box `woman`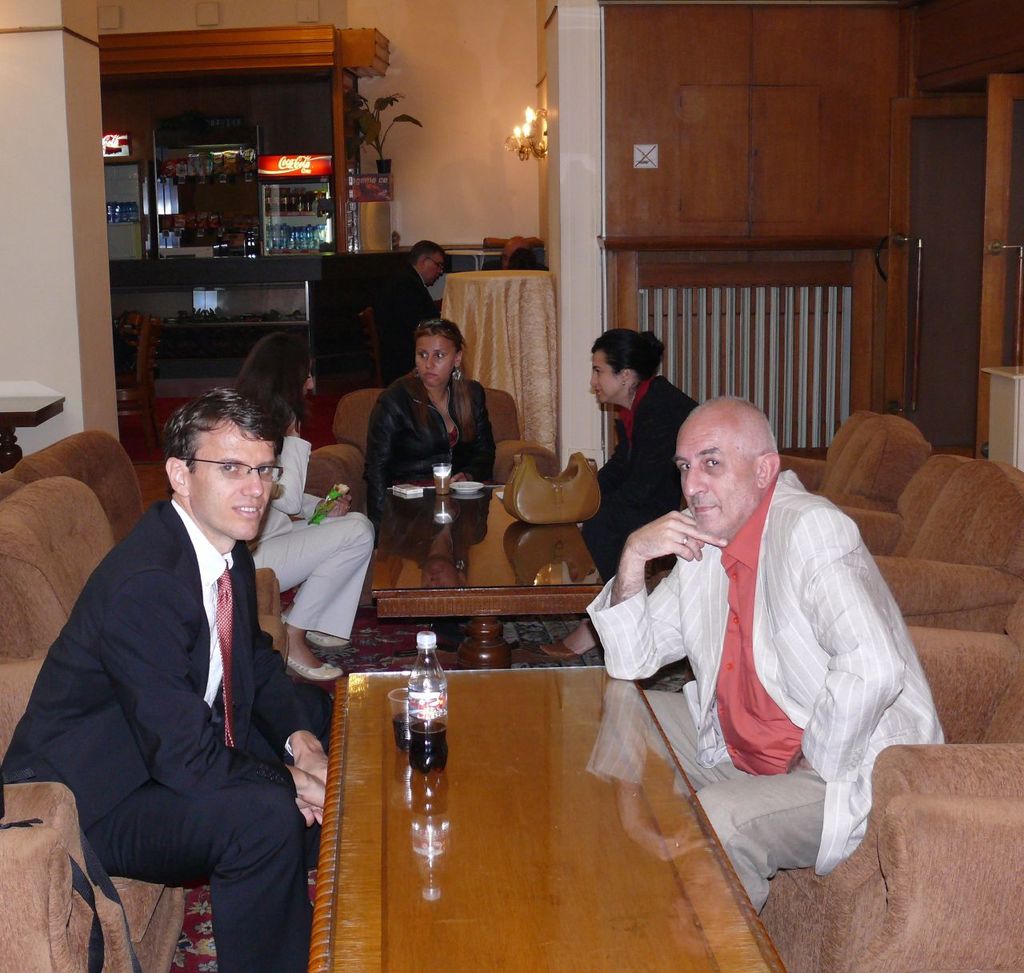
543/325/698/650
